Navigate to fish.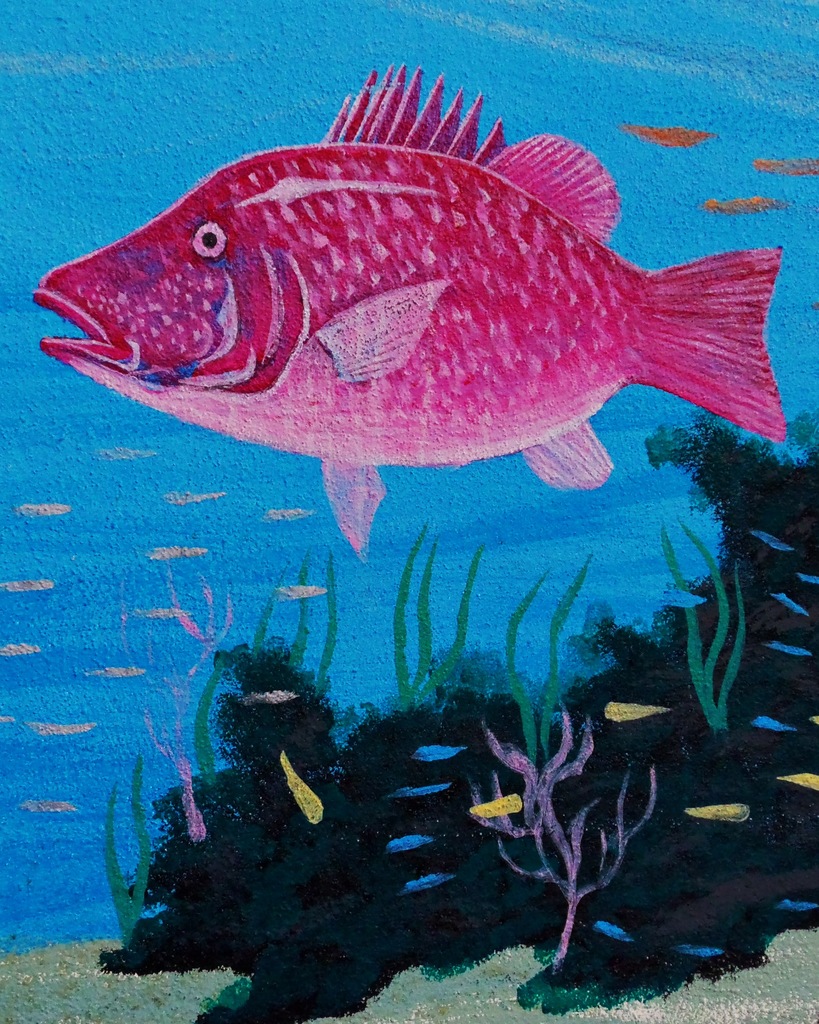
Navigation target: x1=20 y1=497 x2=70 y2=522.
